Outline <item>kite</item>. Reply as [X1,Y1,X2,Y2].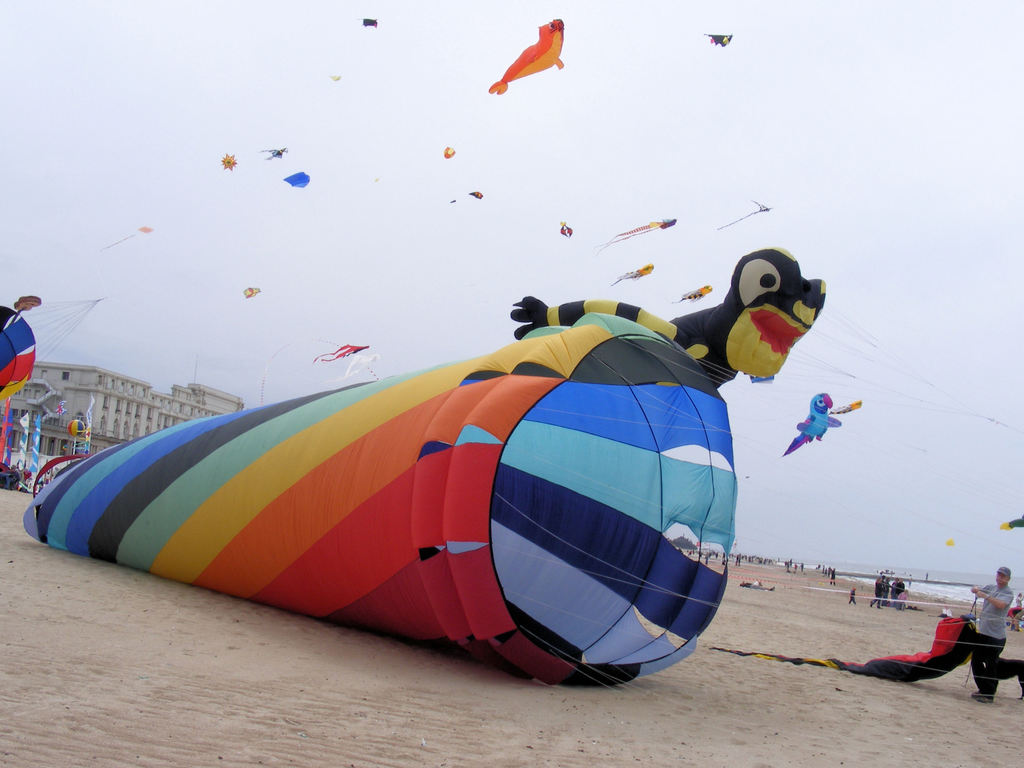
[609,262,654,288].
